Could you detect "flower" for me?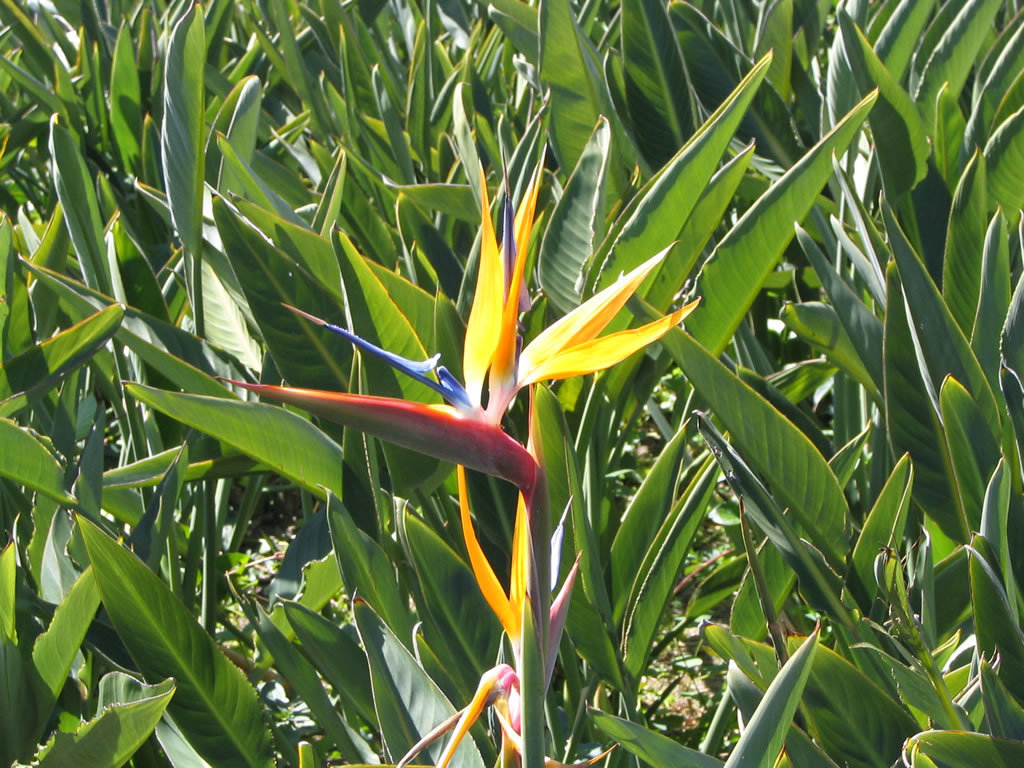
Detection result: left=391, top=451, right=595, bottom=767.
